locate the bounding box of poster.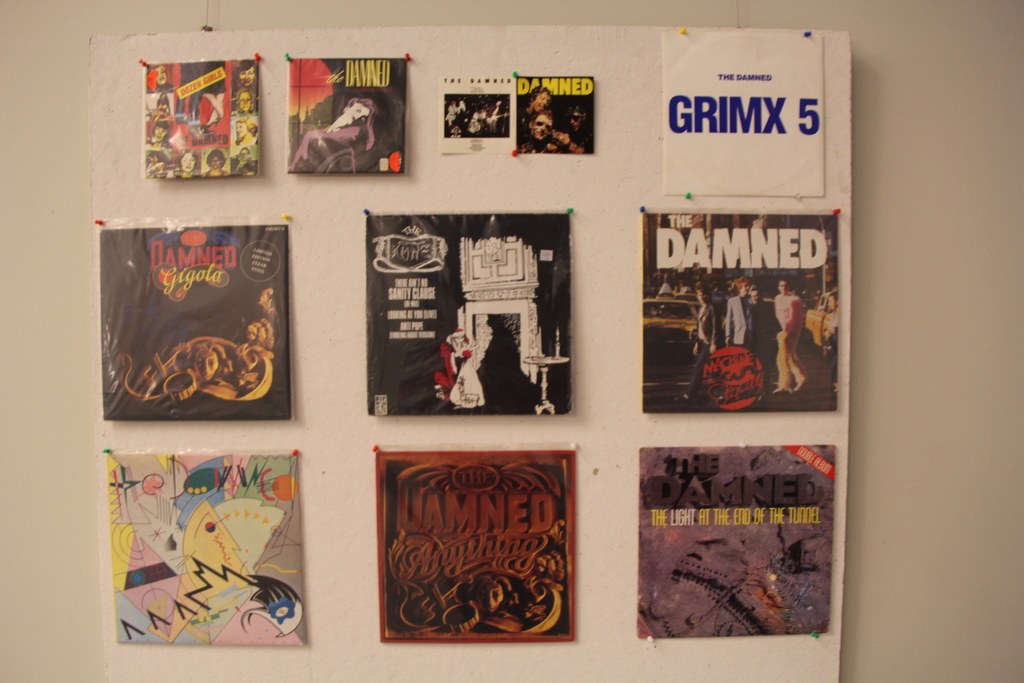
Bounding box: {"left": 282, "top": 57, "right": 406, "bottom": 173}.
